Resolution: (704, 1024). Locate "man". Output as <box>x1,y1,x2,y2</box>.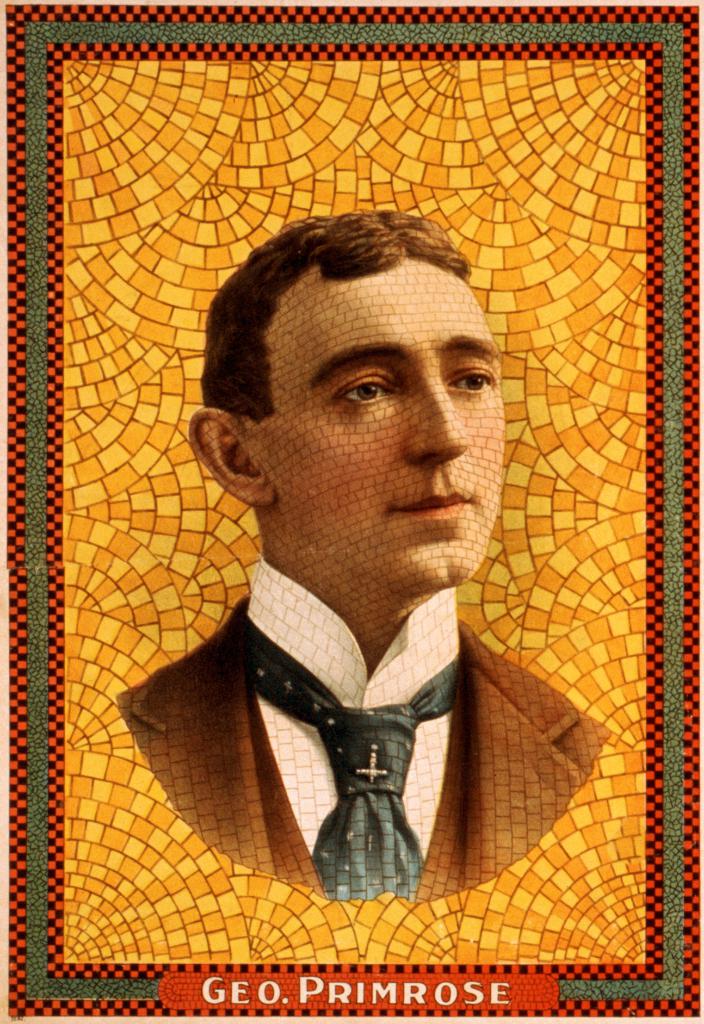
<box>87,205,648,913</box>.
